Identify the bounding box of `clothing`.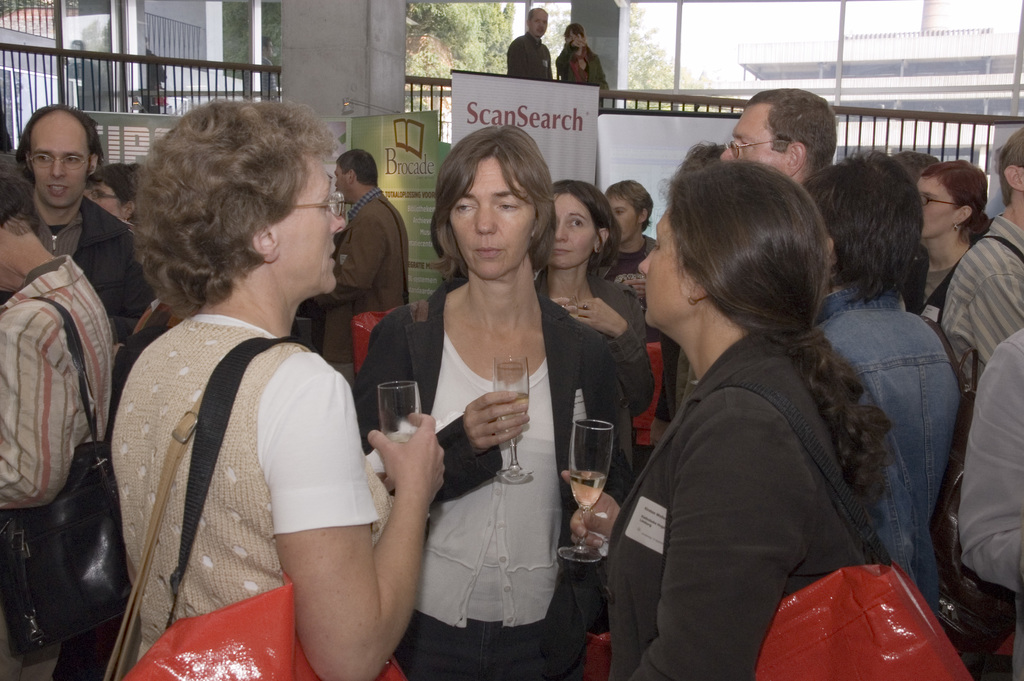
104:244:395:676.
